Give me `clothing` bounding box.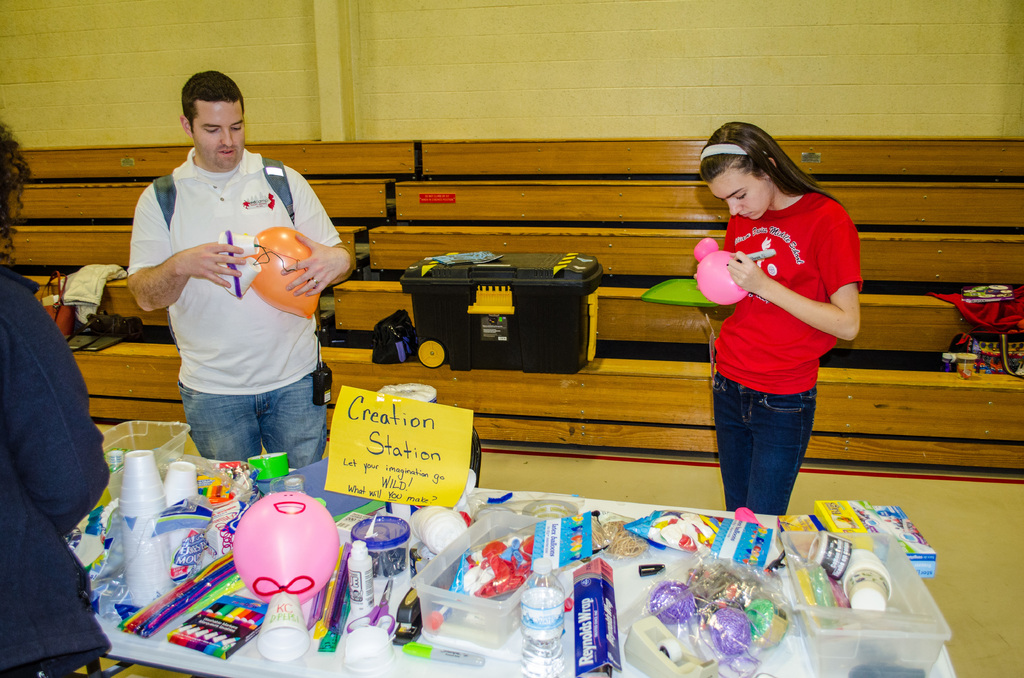
122/148/346/470.
